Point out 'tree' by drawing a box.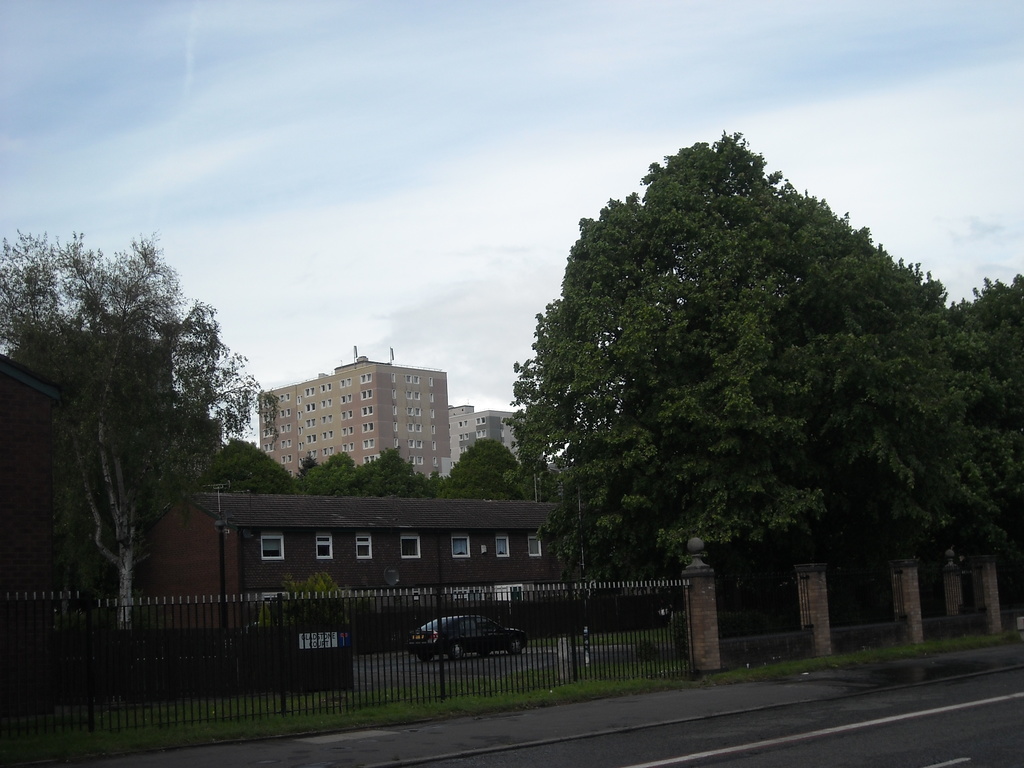
crop(504, 125, 994, 634).
